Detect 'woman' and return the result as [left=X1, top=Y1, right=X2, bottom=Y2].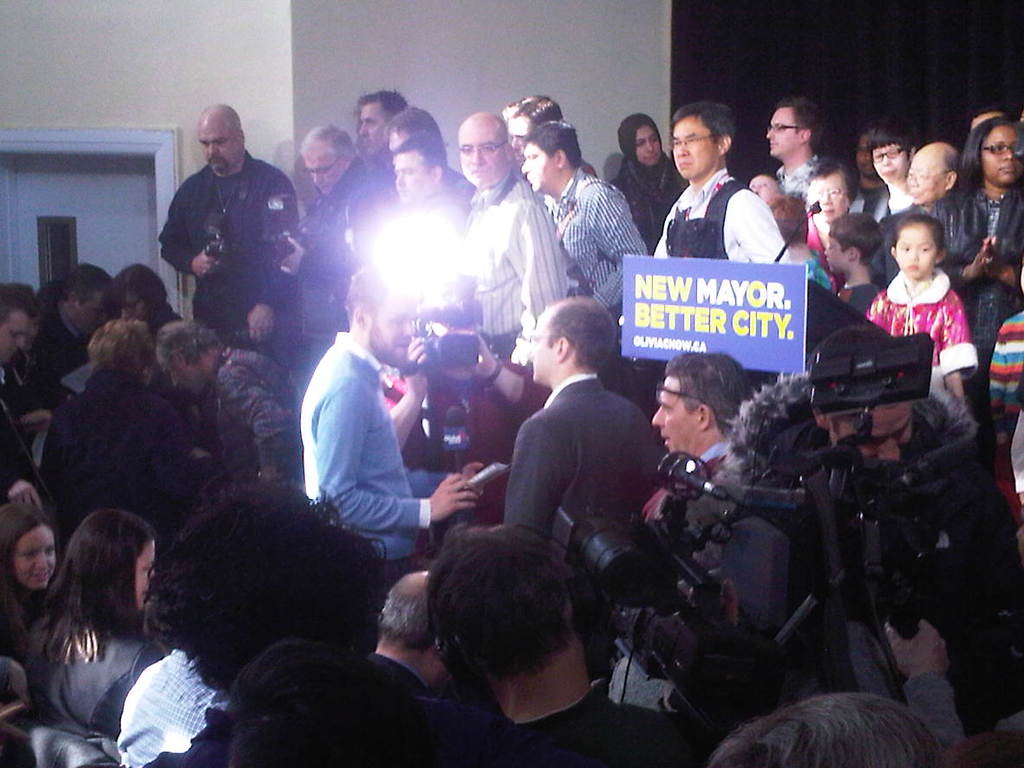
[left=0, top=505, right=68, bottom=703].
